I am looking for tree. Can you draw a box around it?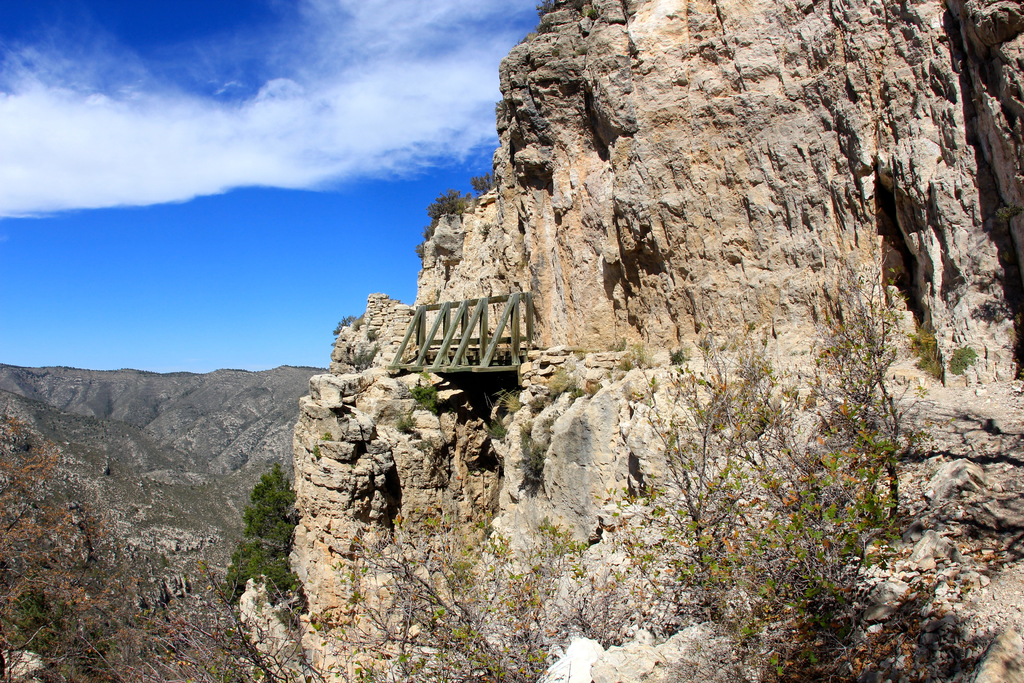
Sure, the bounding box is box=[596, 315, 822, 623].
